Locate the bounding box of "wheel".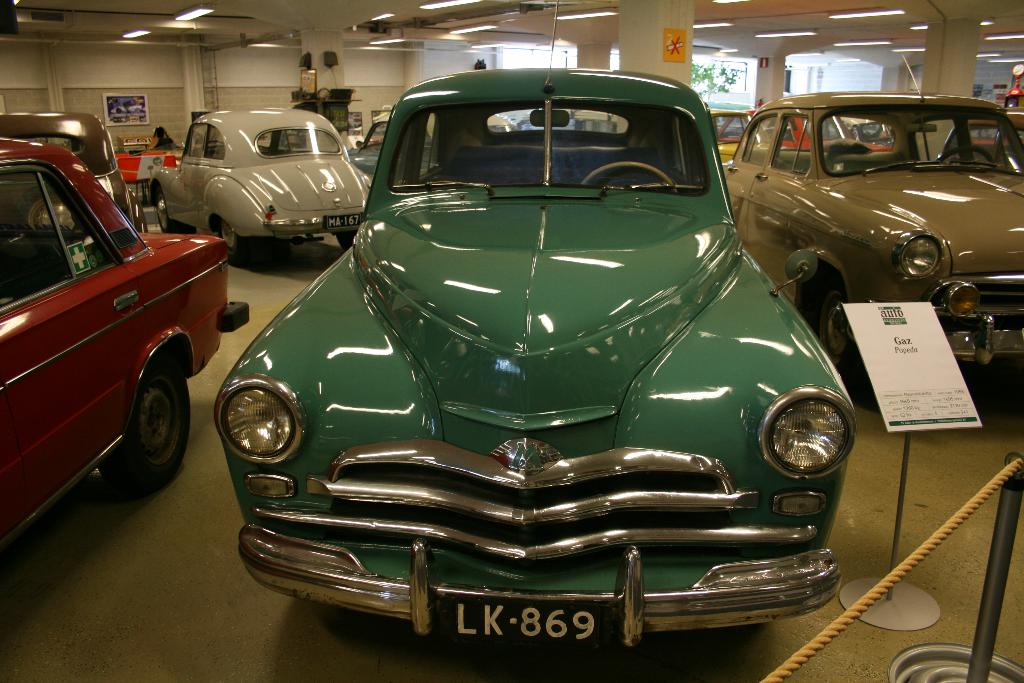
Bounding box: crop(24, 191, 80, 236).
